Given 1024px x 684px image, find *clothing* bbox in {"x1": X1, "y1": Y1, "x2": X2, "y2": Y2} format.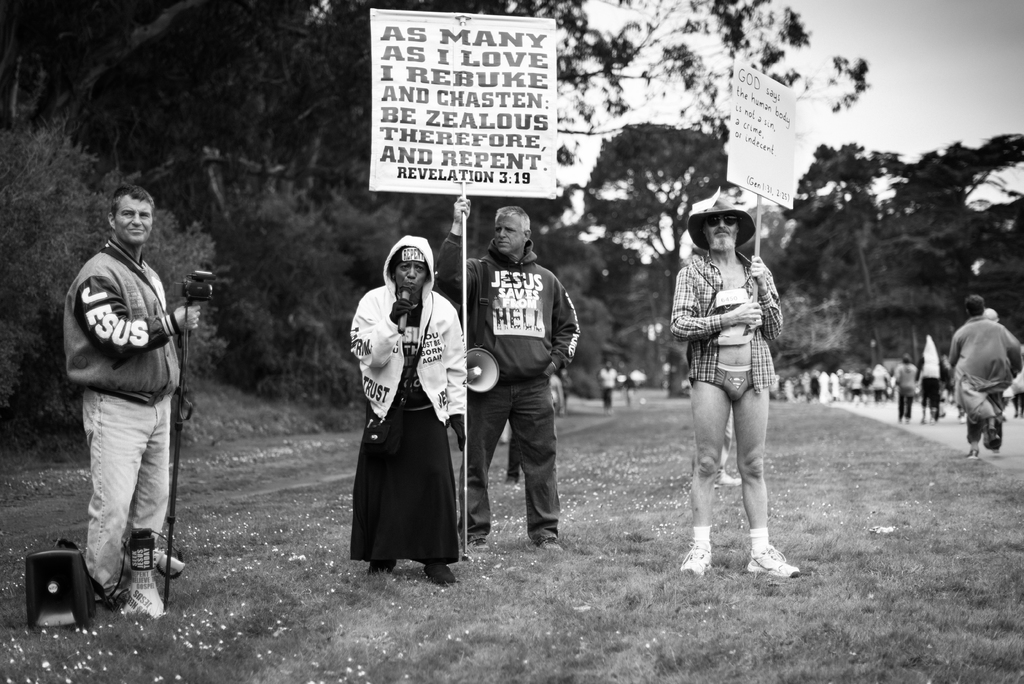
{"x1": 337, "y1": 256, "x2": 470, "y2": 569}.
